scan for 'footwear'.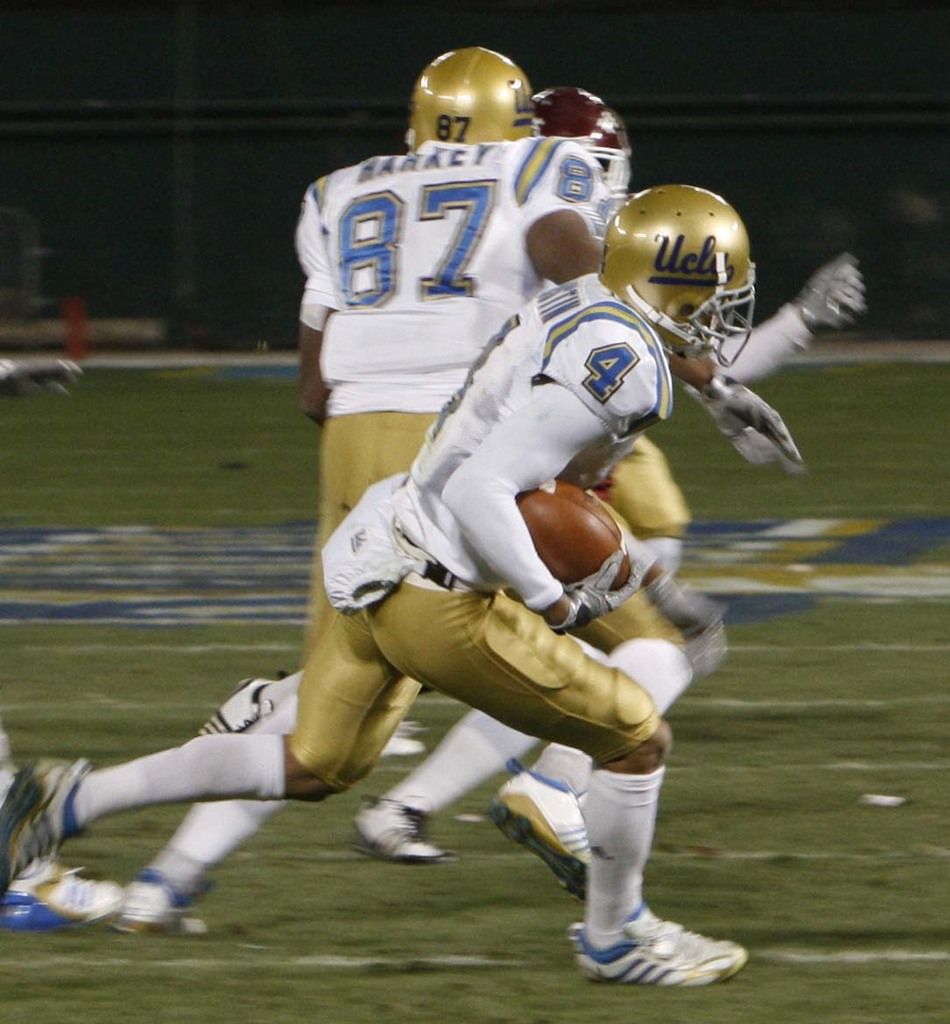
Scan result: x1=126, y1=866, x2=215, y2=926.
